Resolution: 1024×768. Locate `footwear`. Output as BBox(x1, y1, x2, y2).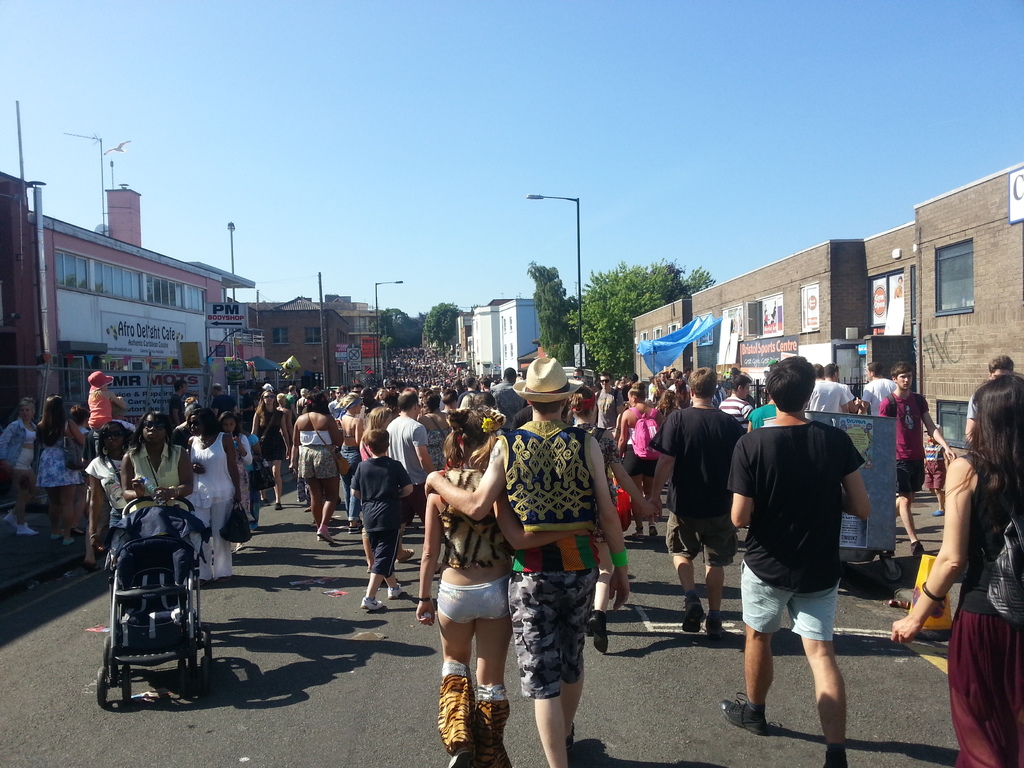
BBox(3, 509, 17, 531).
